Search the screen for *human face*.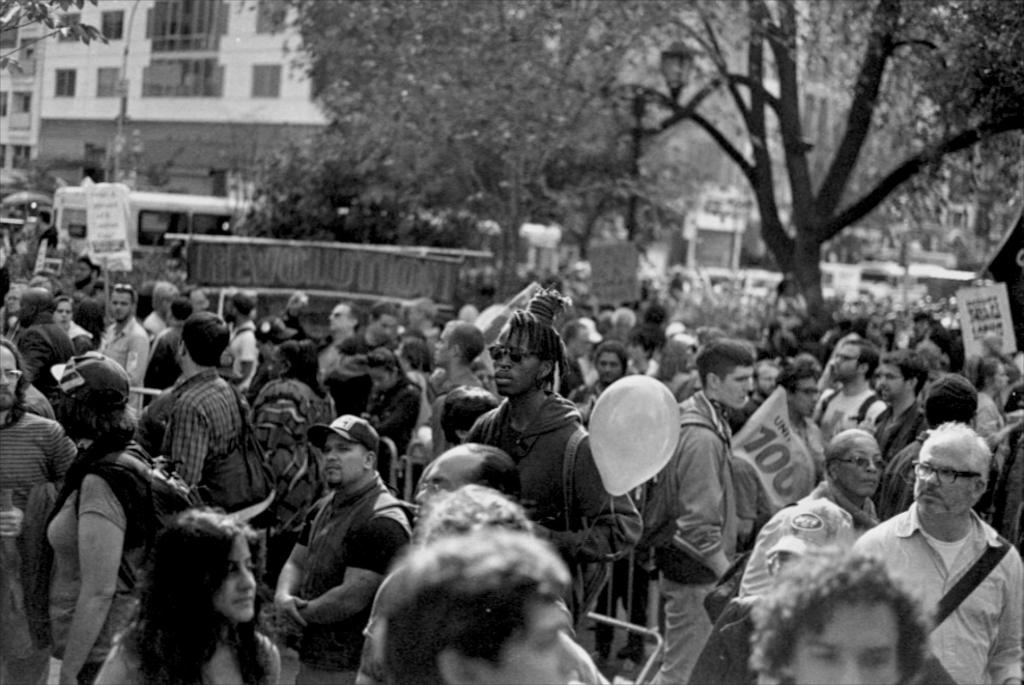
Found at [371,317,397,343].
